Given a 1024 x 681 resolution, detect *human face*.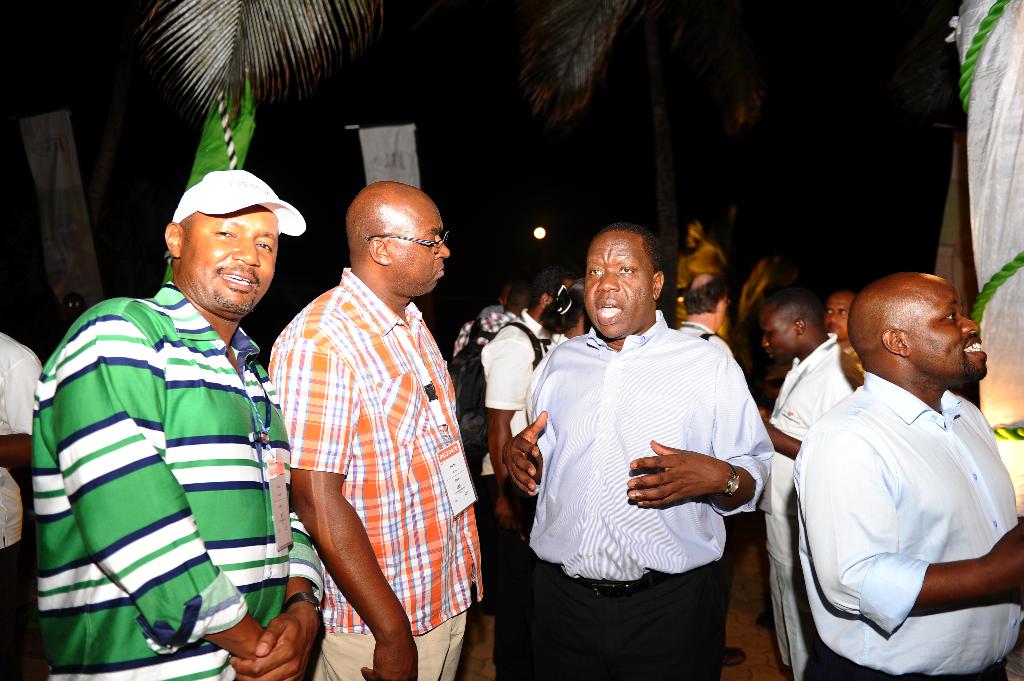
x1=763 y1=297 x2=797 y2=362.
